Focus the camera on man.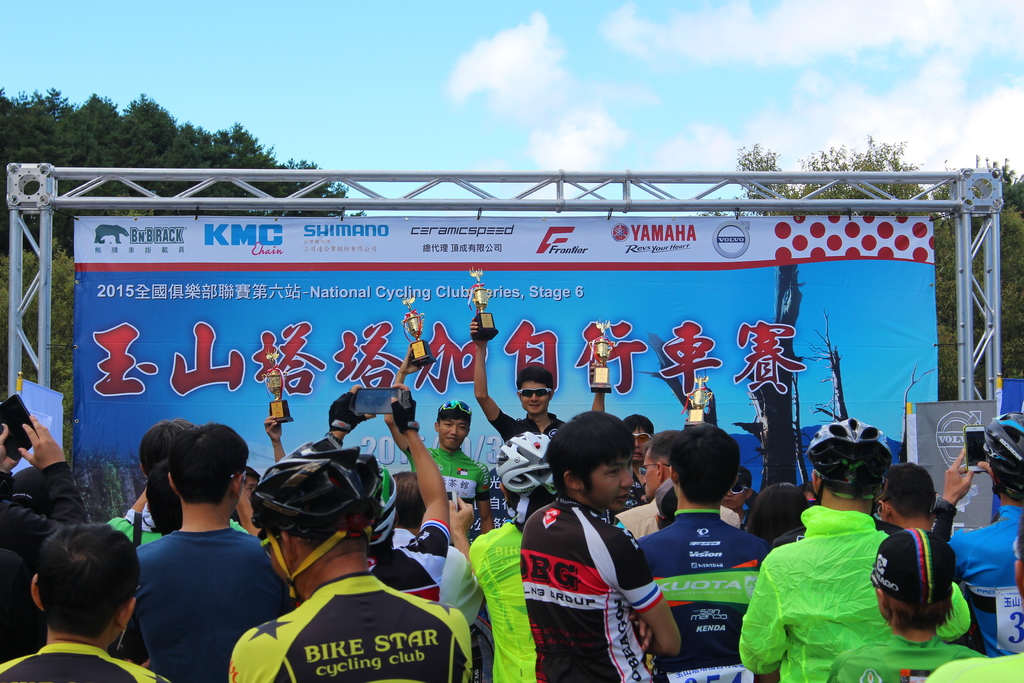
Focus region: [468,429,557,682].
